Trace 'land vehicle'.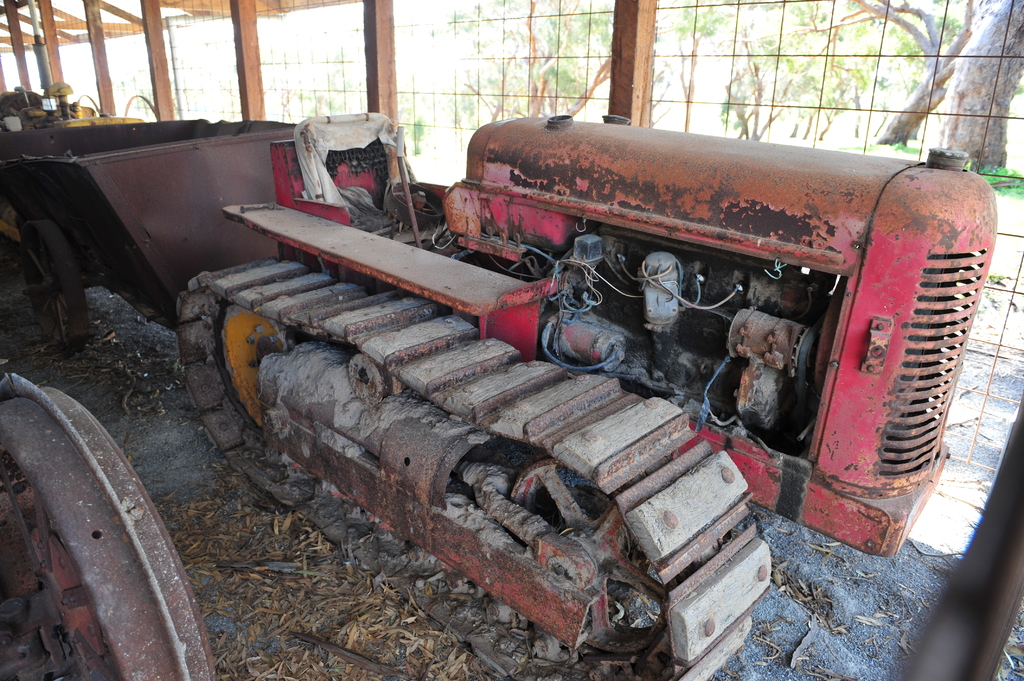
Traced to bbox=(174, 99, 971, 641).
